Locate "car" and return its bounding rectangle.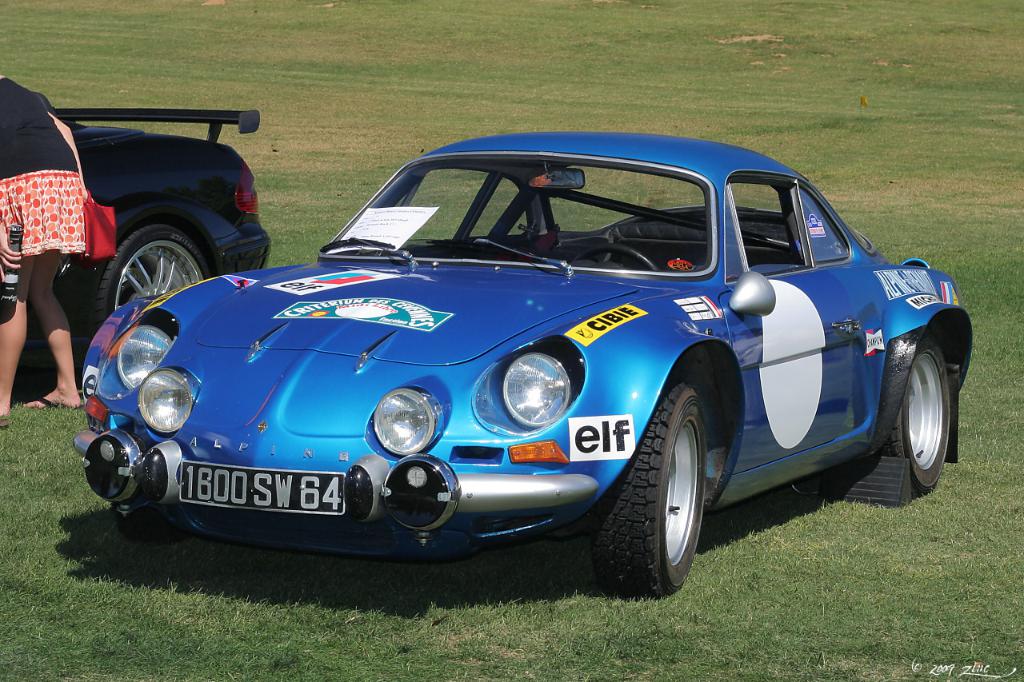
crop(56, 105, 270, 334).
